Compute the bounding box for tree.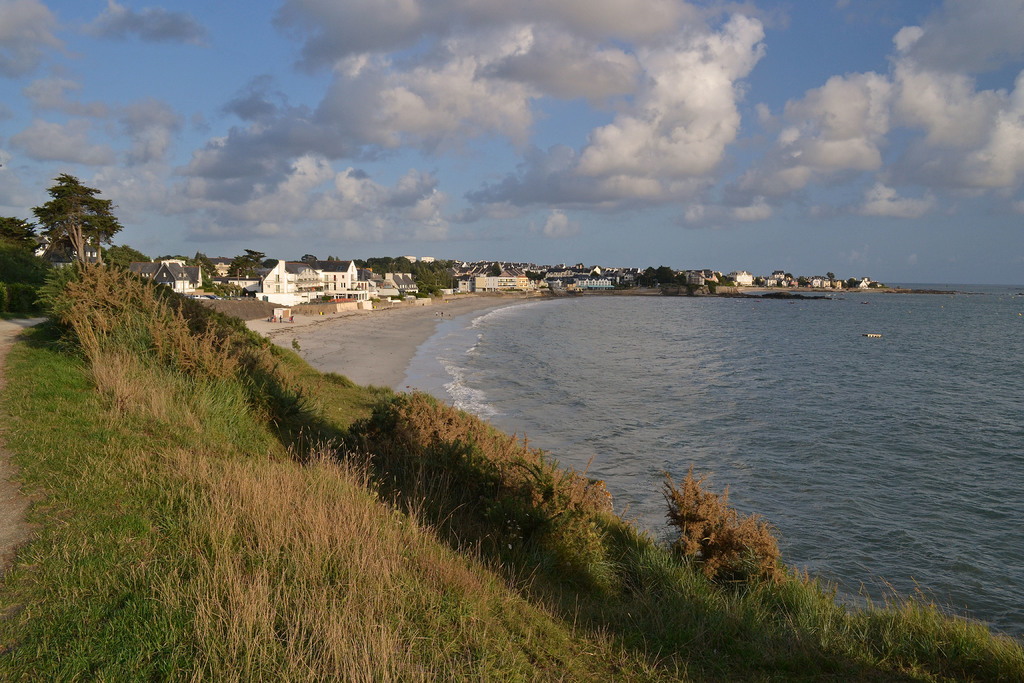
select_region(186, 252, 230, 294).
